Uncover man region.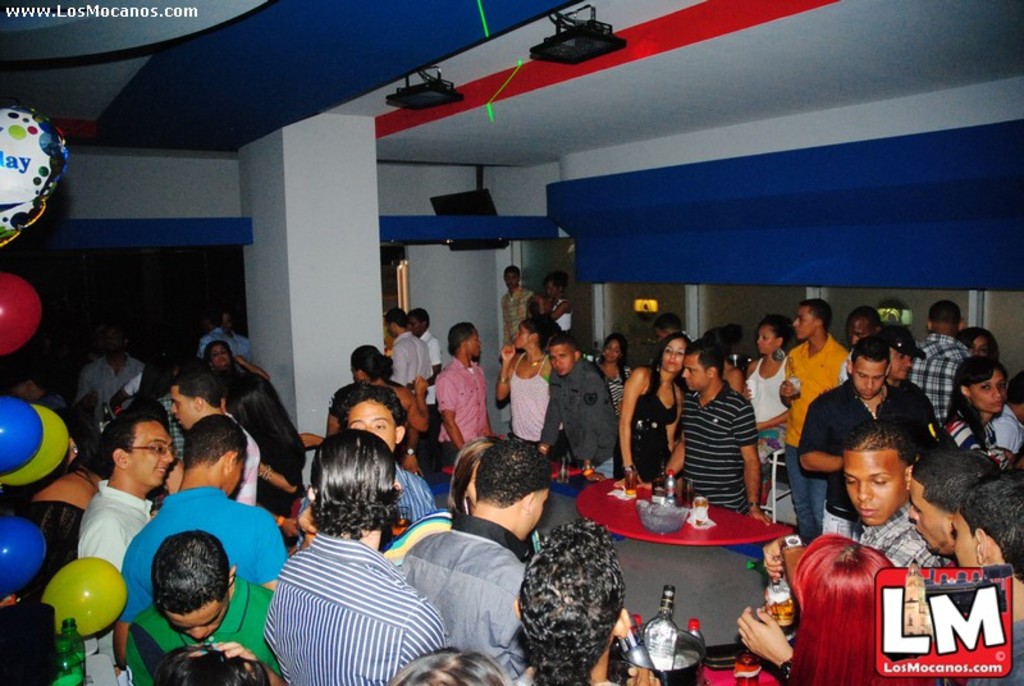
Uncovered: 110, 413, 288, 672.
